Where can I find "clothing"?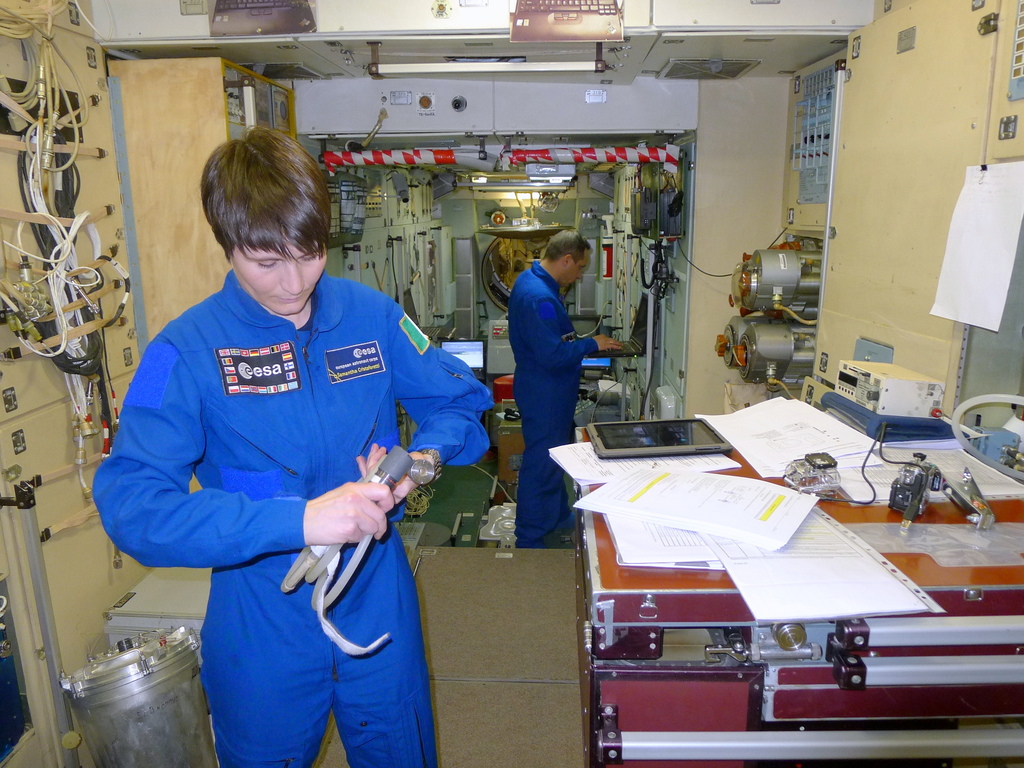
You can find it at <region>121, 242, 445, 724</region>.
